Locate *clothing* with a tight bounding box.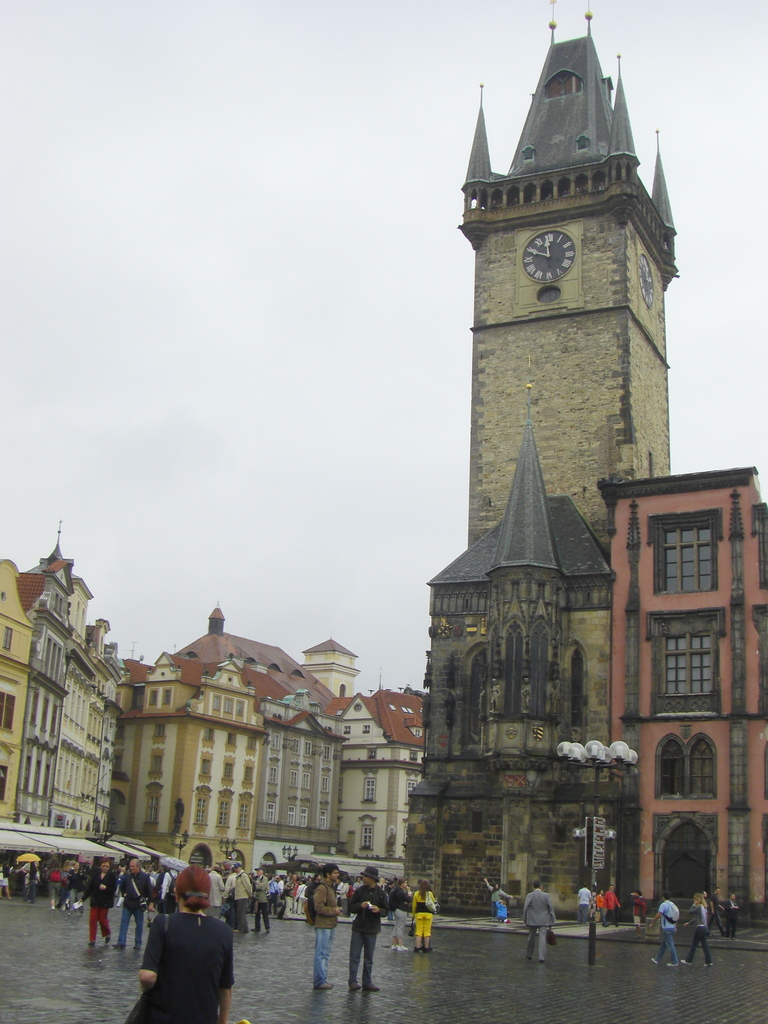
Rect(519, 888, 553, 963).
